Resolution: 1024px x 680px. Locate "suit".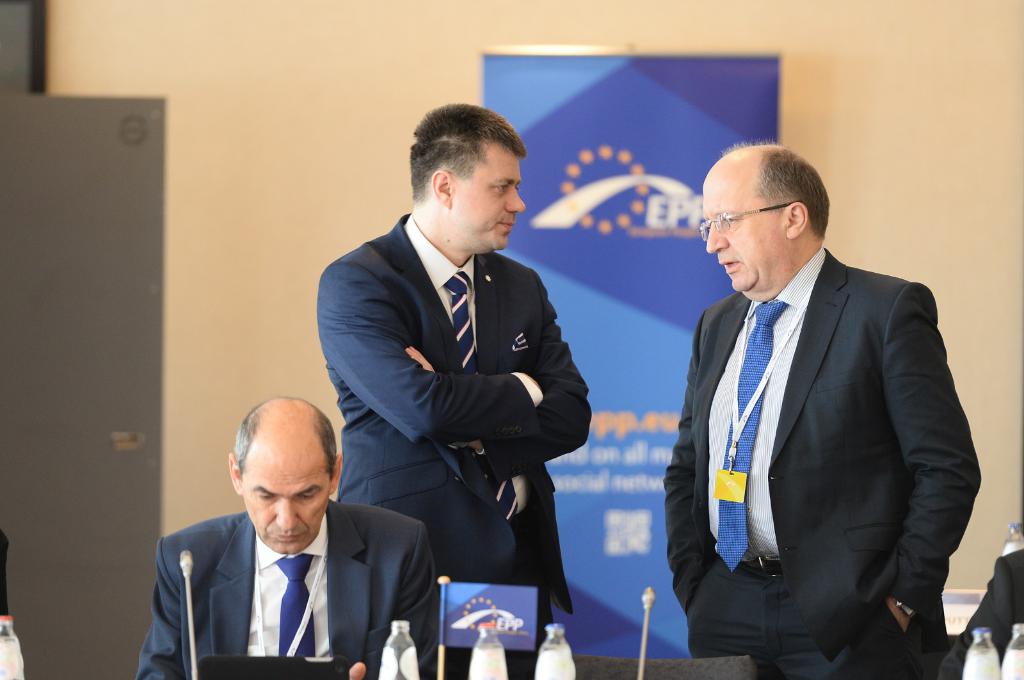
[316,210,589,645].
